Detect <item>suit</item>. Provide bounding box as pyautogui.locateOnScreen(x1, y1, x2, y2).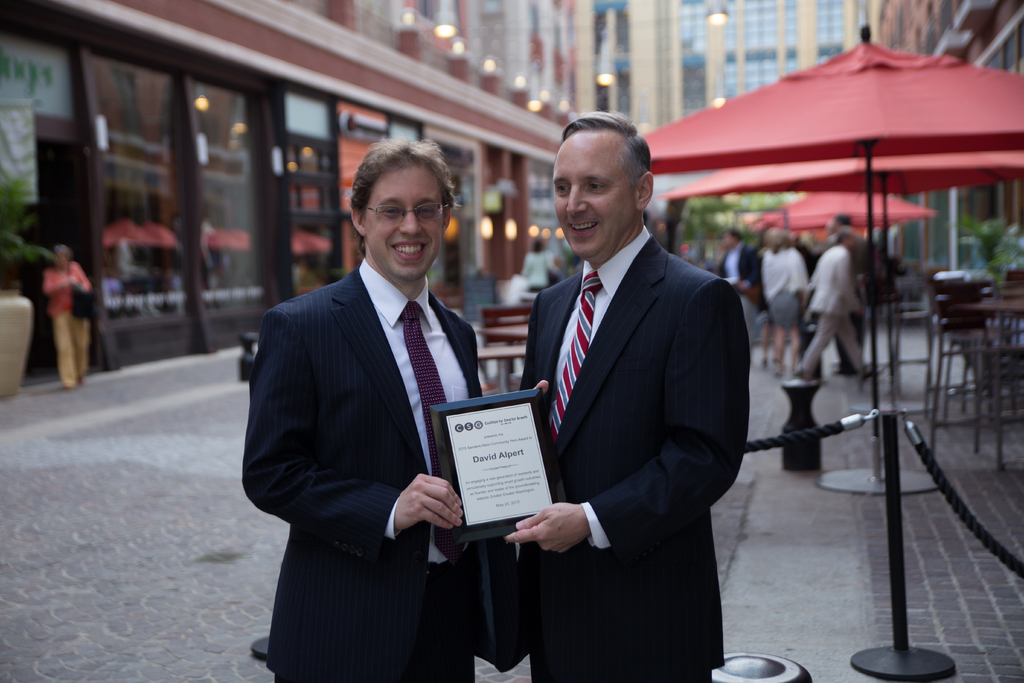
pyautogui.locateOnScreen(518, 226, 750, 682).
